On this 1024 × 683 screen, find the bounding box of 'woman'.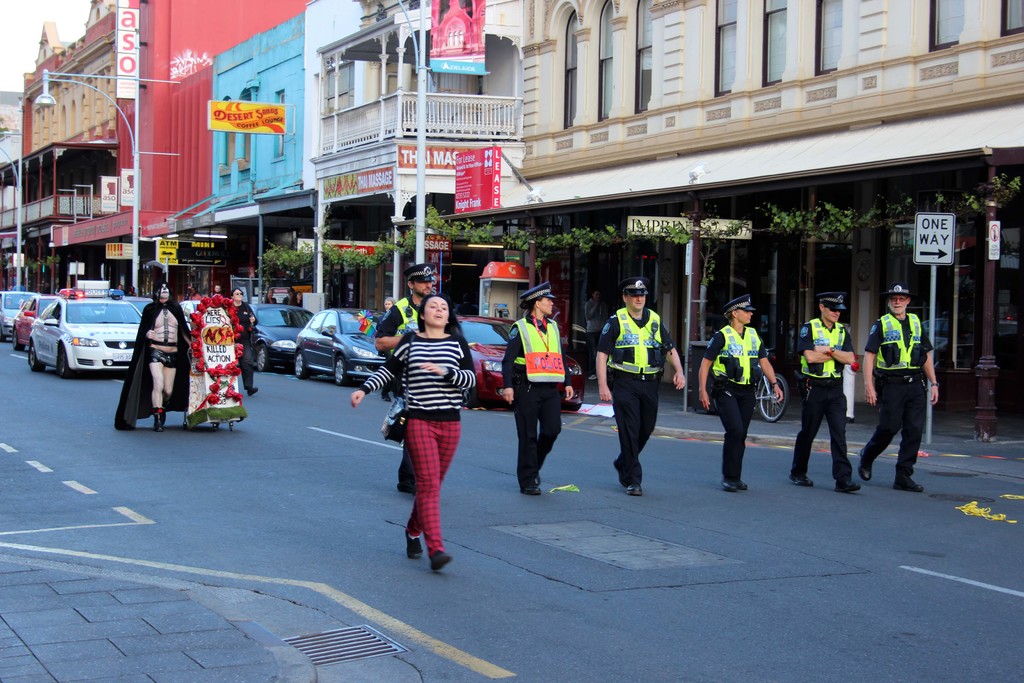
Bounding box: <box>351,295,477,573</box>.
